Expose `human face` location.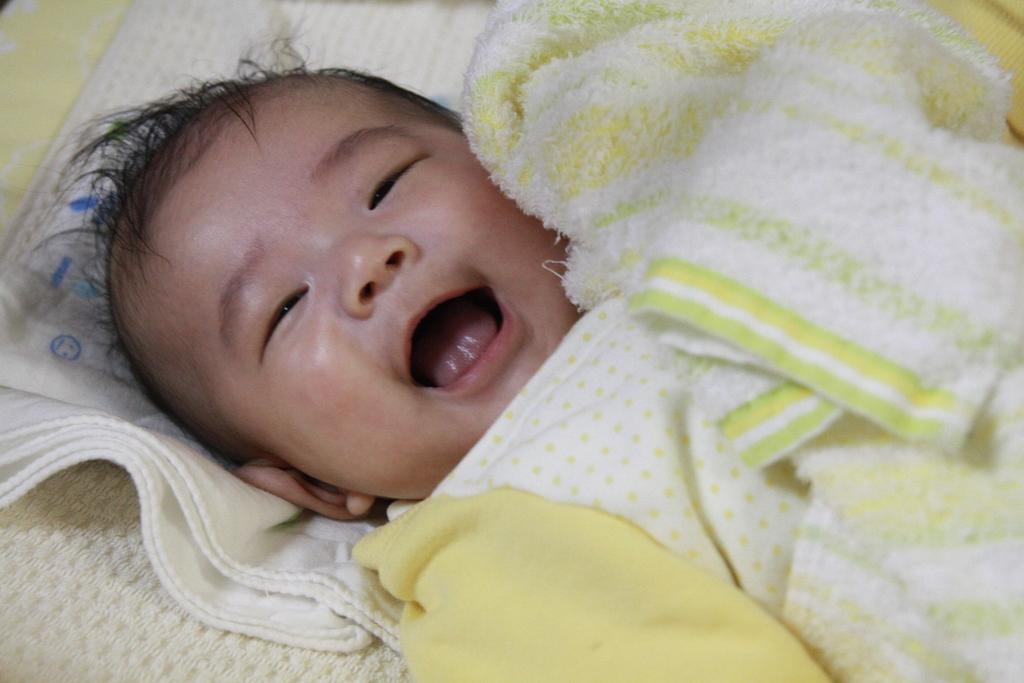
Exposed at bbox(143, 79, 582, 497).
